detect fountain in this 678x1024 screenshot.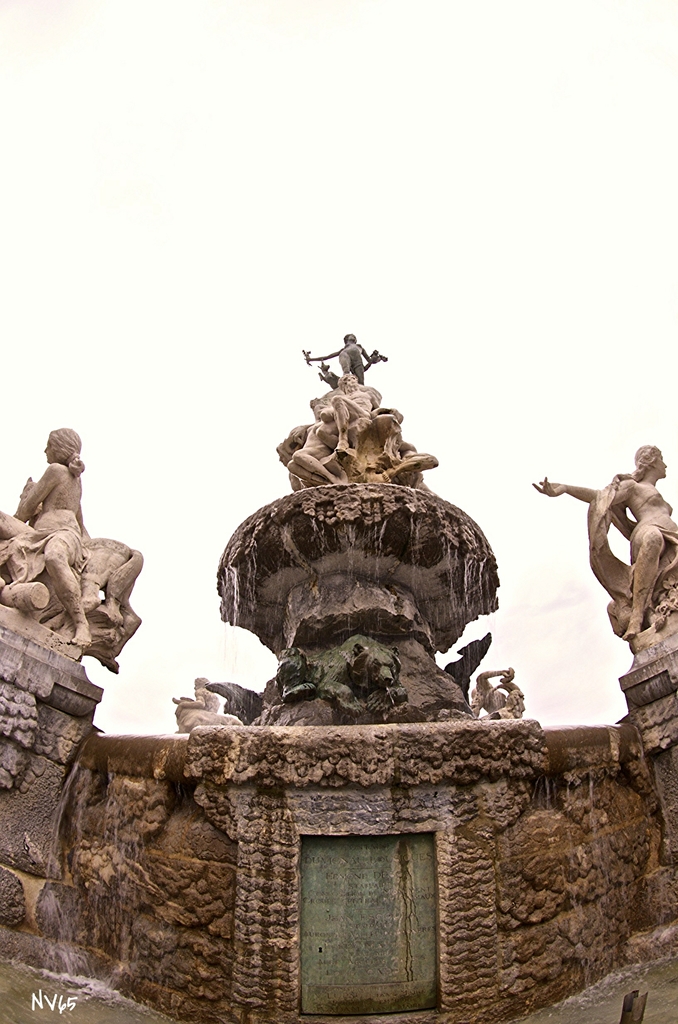
Detection: 4:328:677:1023.
